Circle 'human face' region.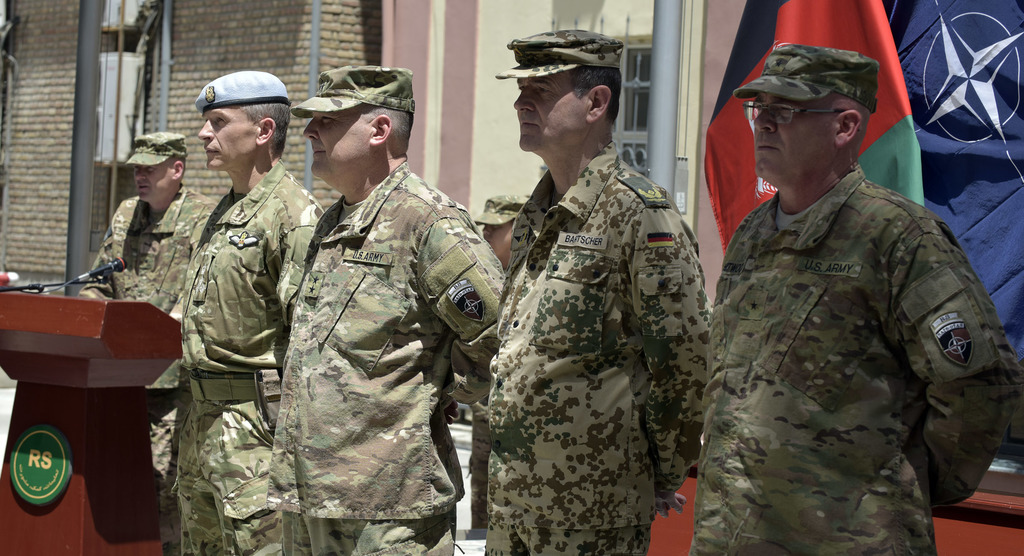
Region: (304,112,362,182).
